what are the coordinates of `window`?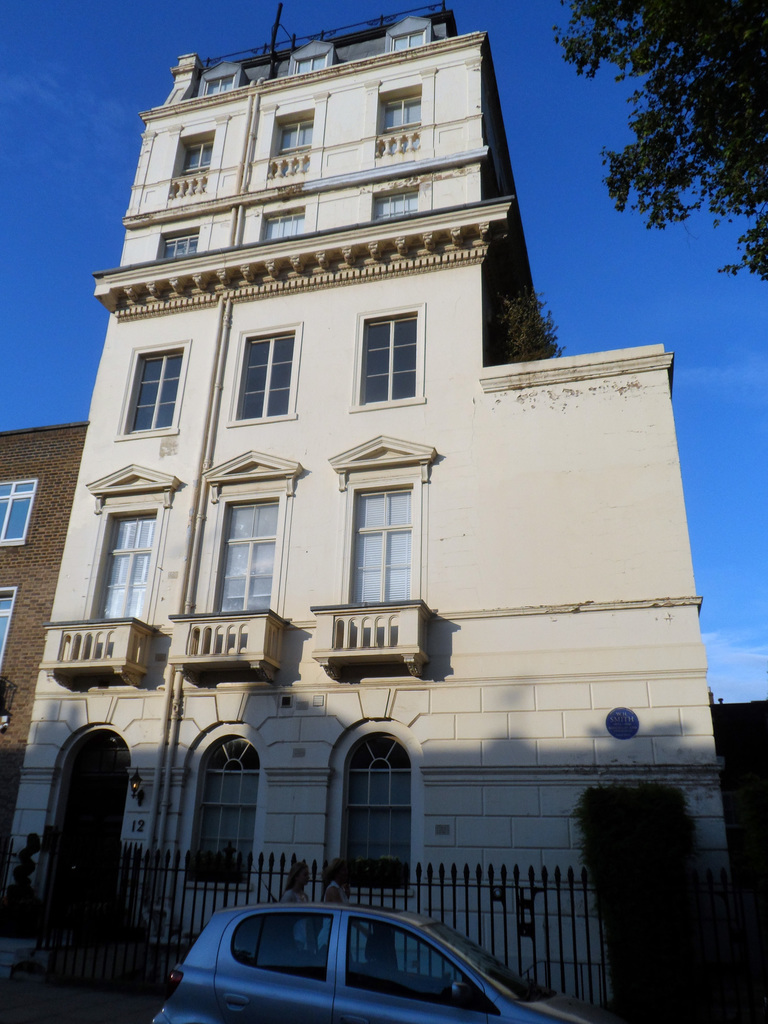
bbox=(168, 131, 216, 198).
